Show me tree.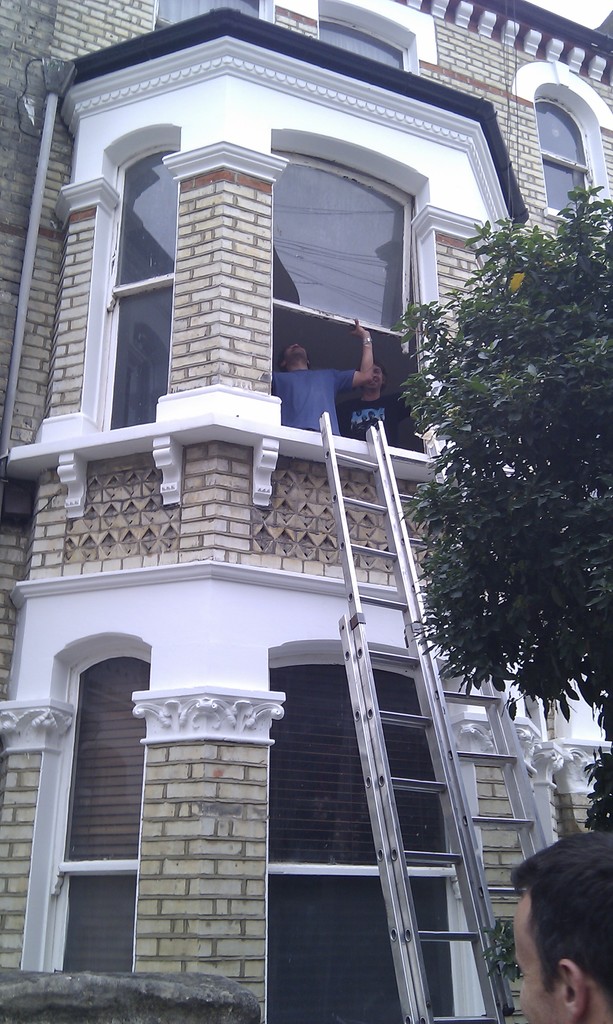
tree is here: left=390, top=182, right=612, bottom=748.
